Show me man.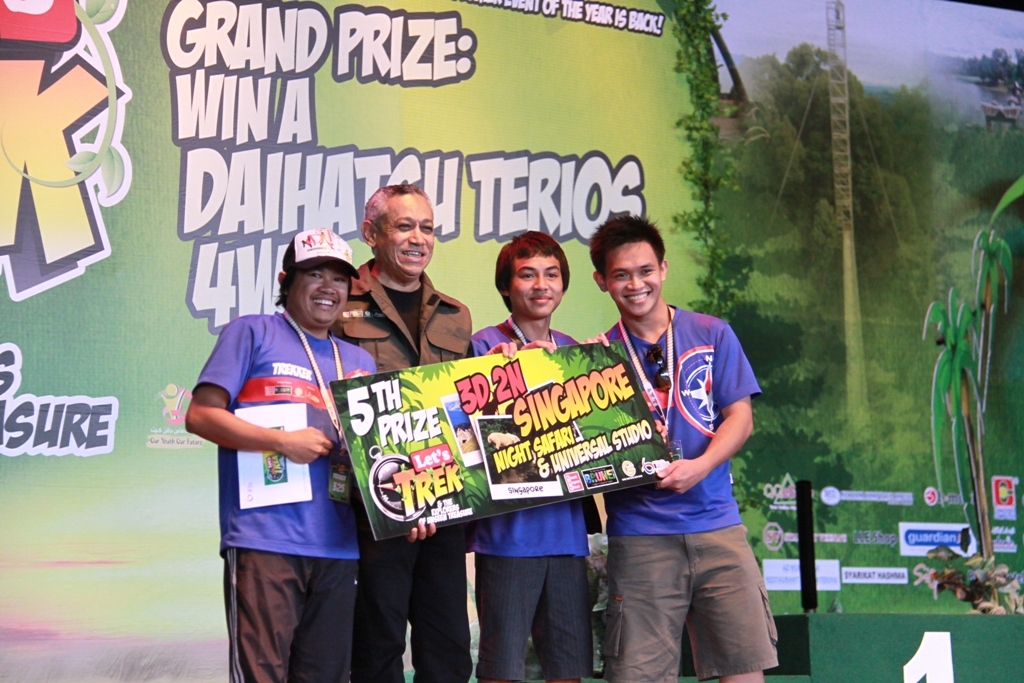
man is here: bbox=[583, 219, 777, 682].
